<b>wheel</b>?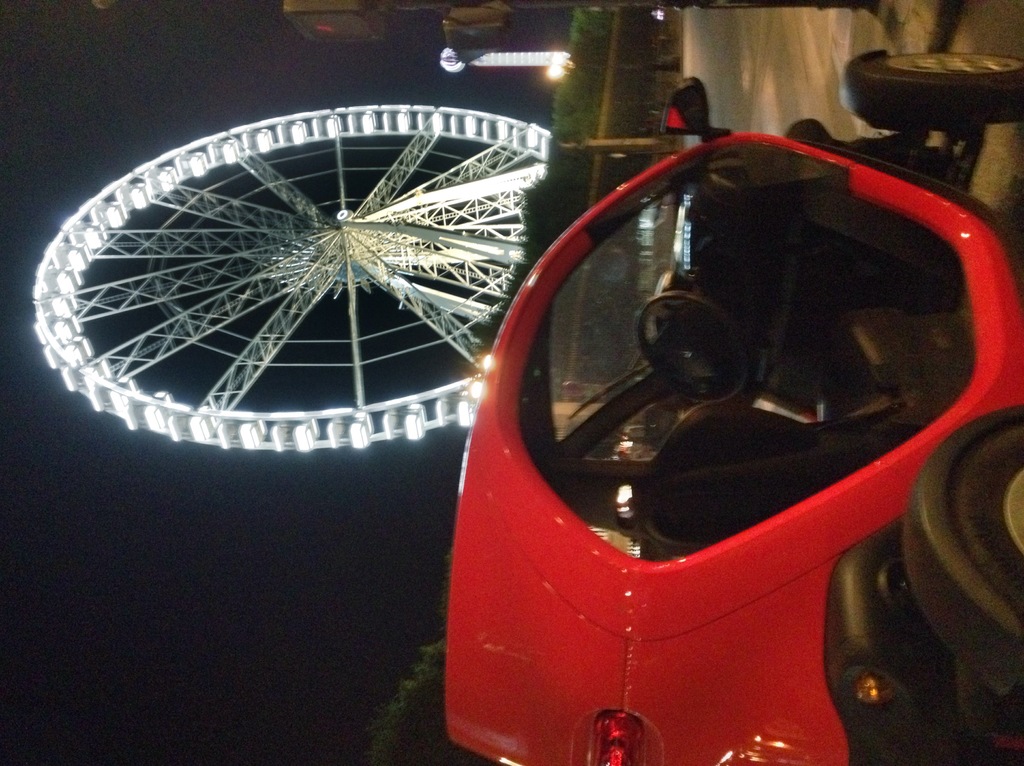
902, 409, 1023, 674
